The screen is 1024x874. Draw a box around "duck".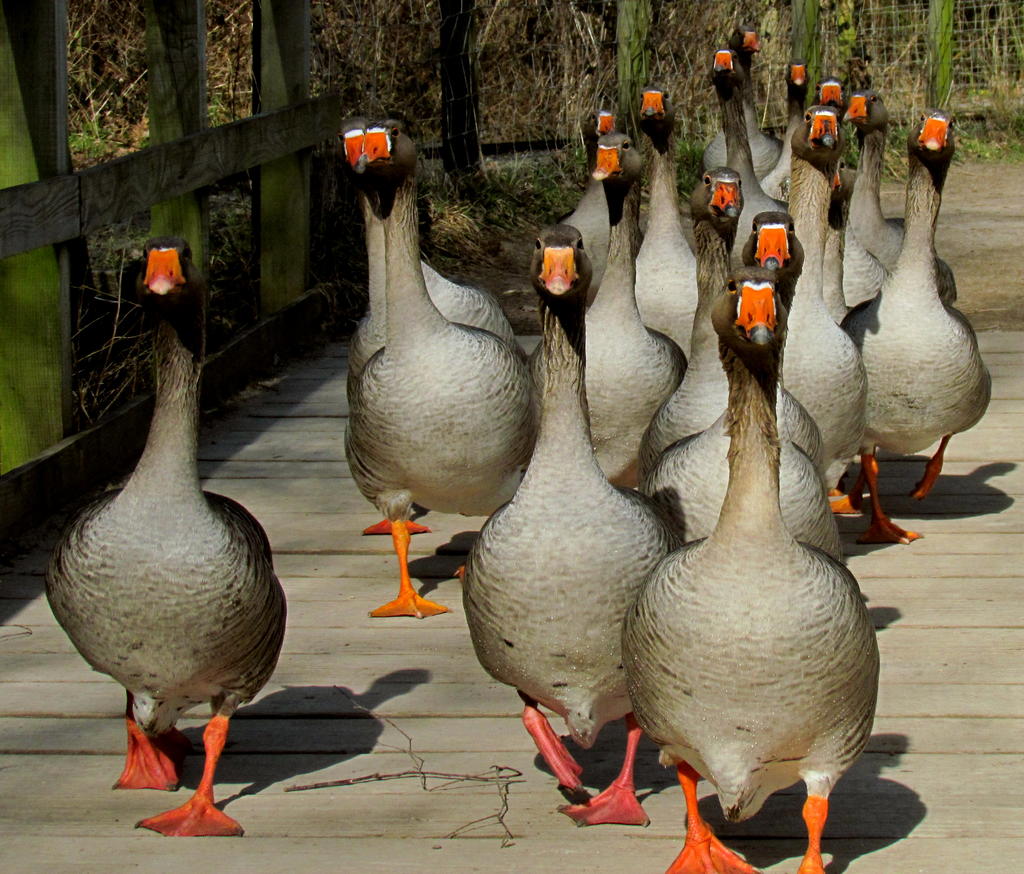
bbox=[341, 101, 542, 626].
